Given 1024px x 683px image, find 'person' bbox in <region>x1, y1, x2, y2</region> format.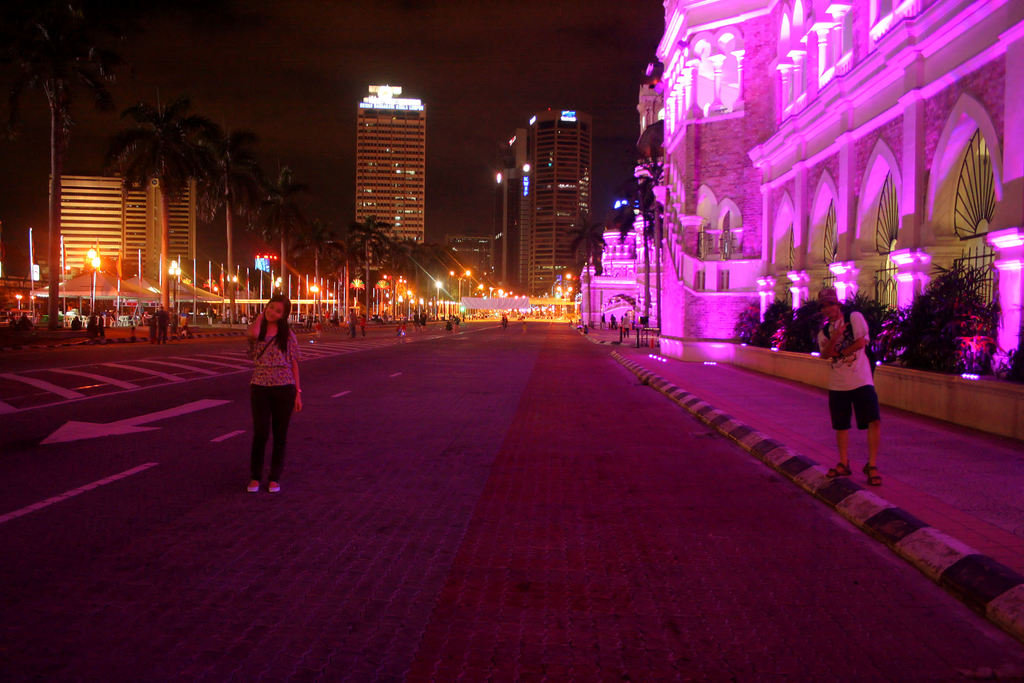
<region>244, 292, 300, 484</region>.
